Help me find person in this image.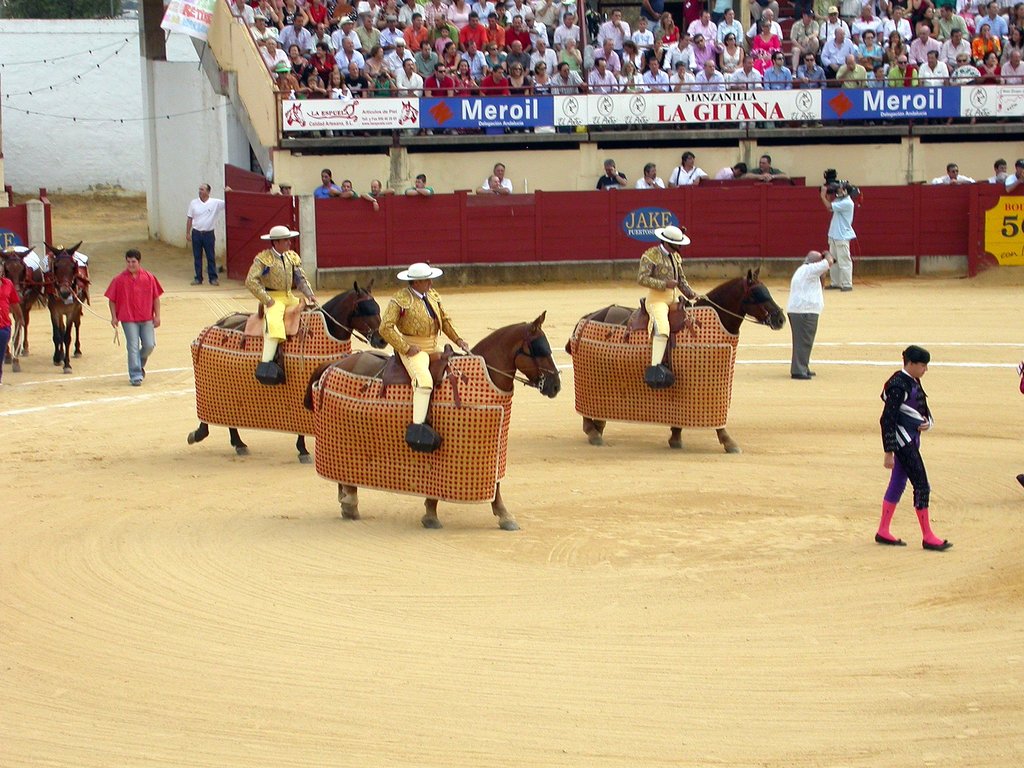
Found it: [left=405, top=173, right=431, bottom=193].
